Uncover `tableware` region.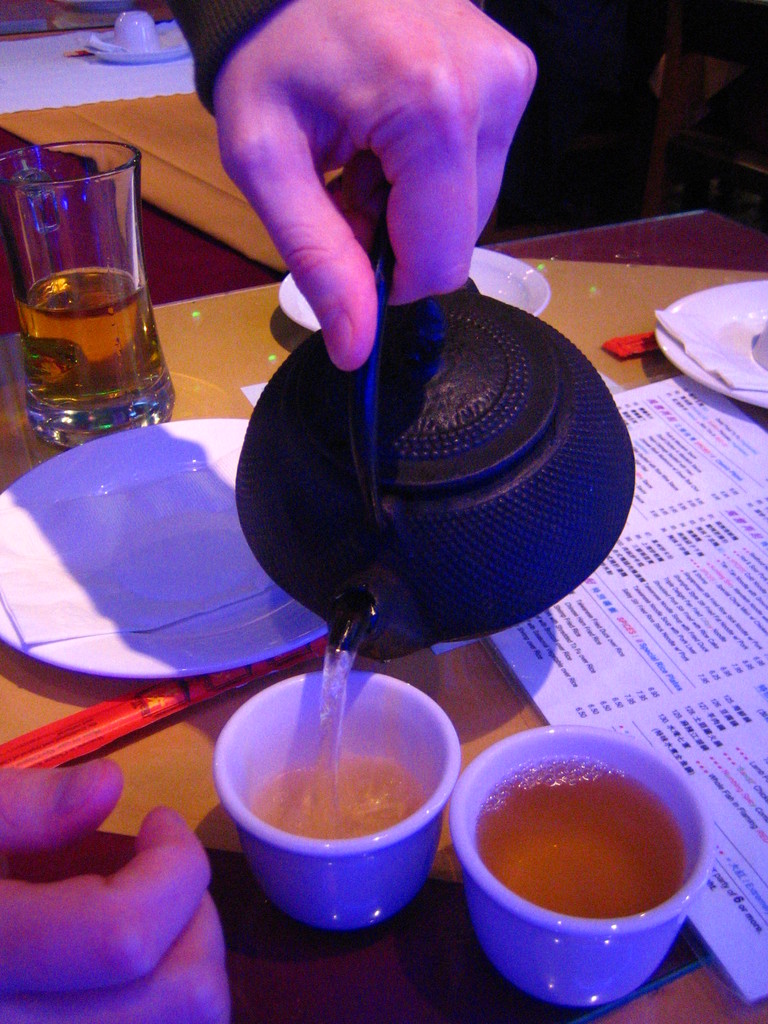
Uncovered: (left=0, top=141, right=177, bottom=452).
